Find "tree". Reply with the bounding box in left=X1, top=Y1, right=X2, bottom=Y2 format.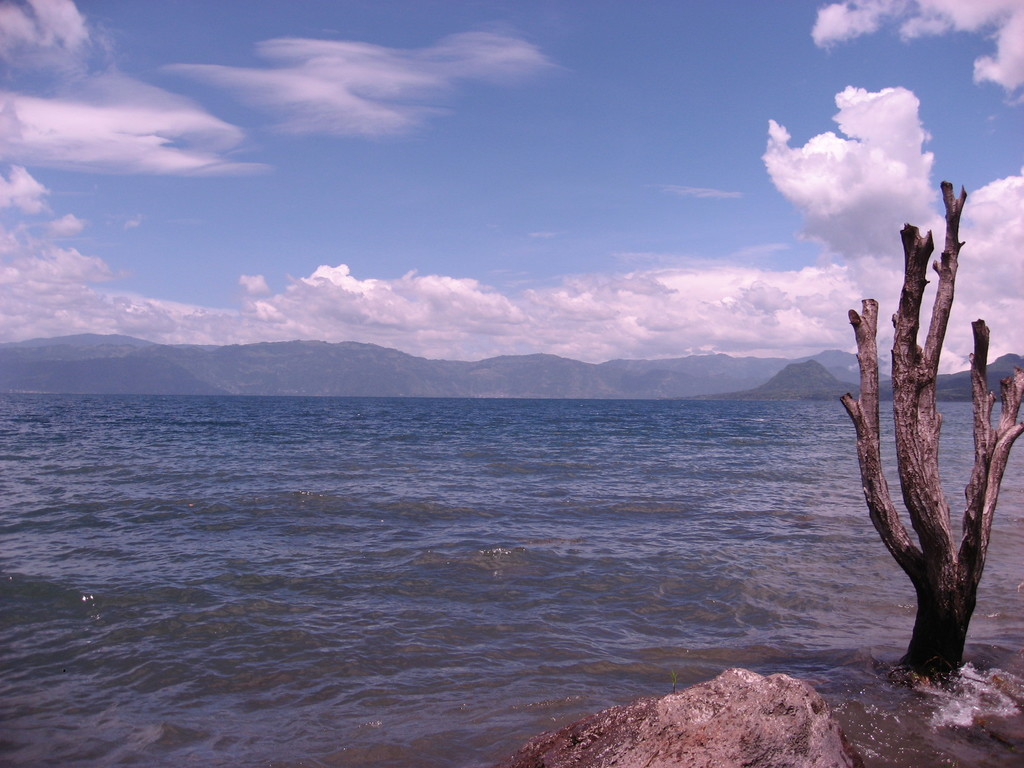
left=822, top=161, right=1013, bottom=679.
